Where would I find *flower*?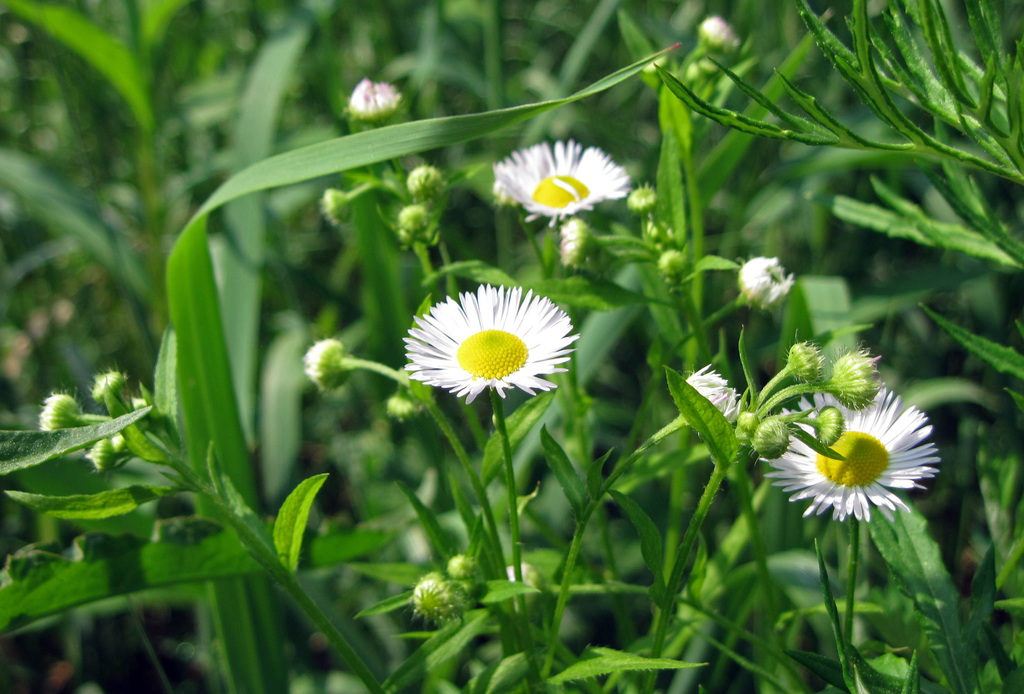
At (346,77,399,126).
